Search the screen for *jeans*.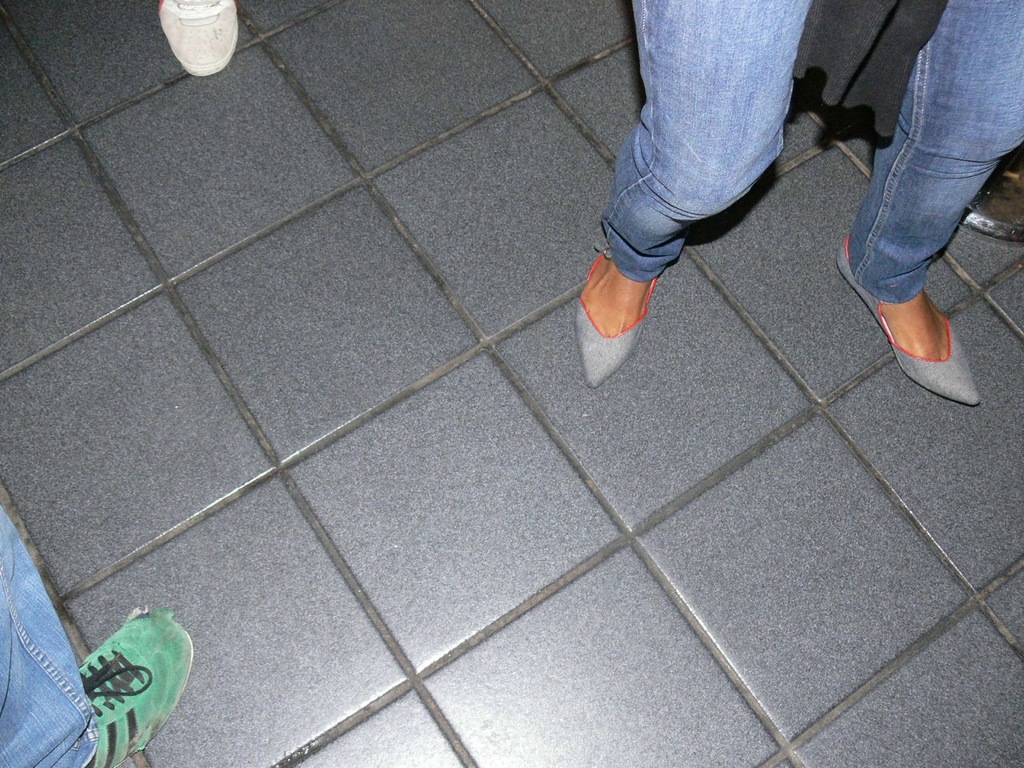
Found at {"x1": 0, "y1": 504, "x2": 99, "y2": 767}.
